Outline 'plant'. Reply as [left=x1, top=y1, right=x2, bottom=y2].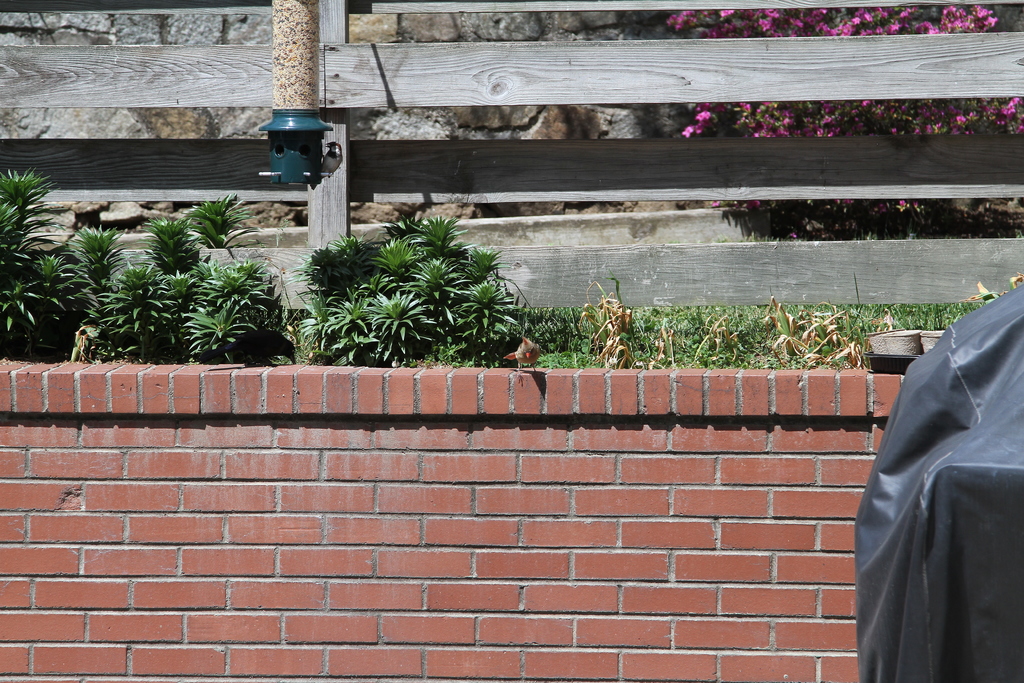
[left=0, top=167, right=79, bottom=327].
